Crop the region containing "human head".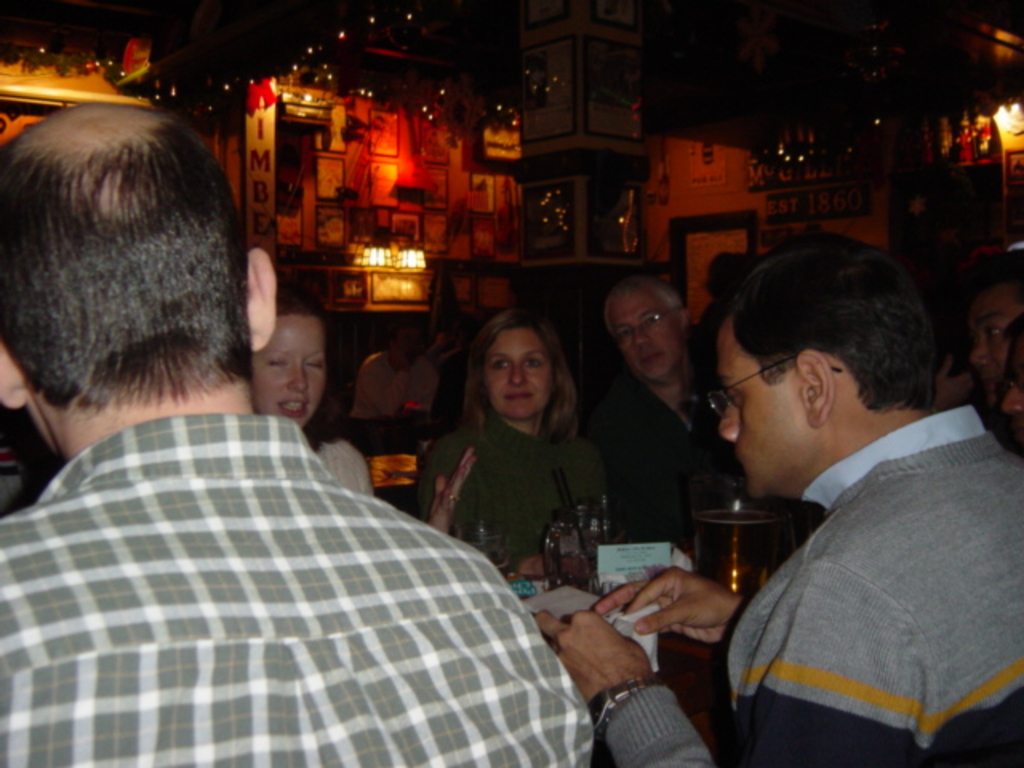
Crop region: pyautogui.locateOnScreen(389, 323, 416, 370).
